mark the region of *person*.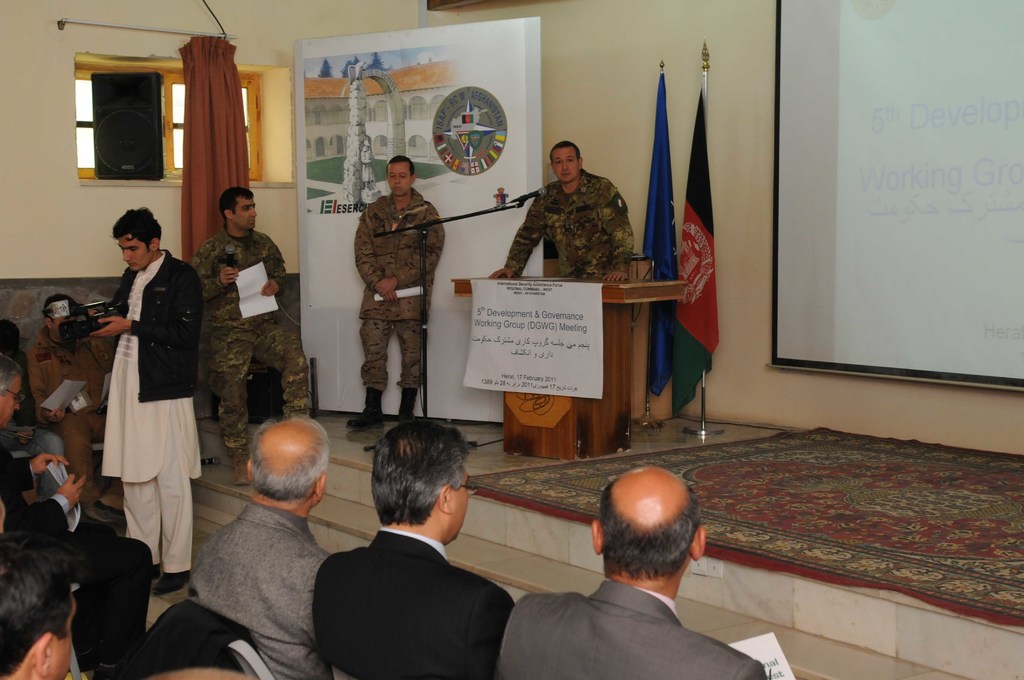
Region: Rect(21, 293, 116, 521).
